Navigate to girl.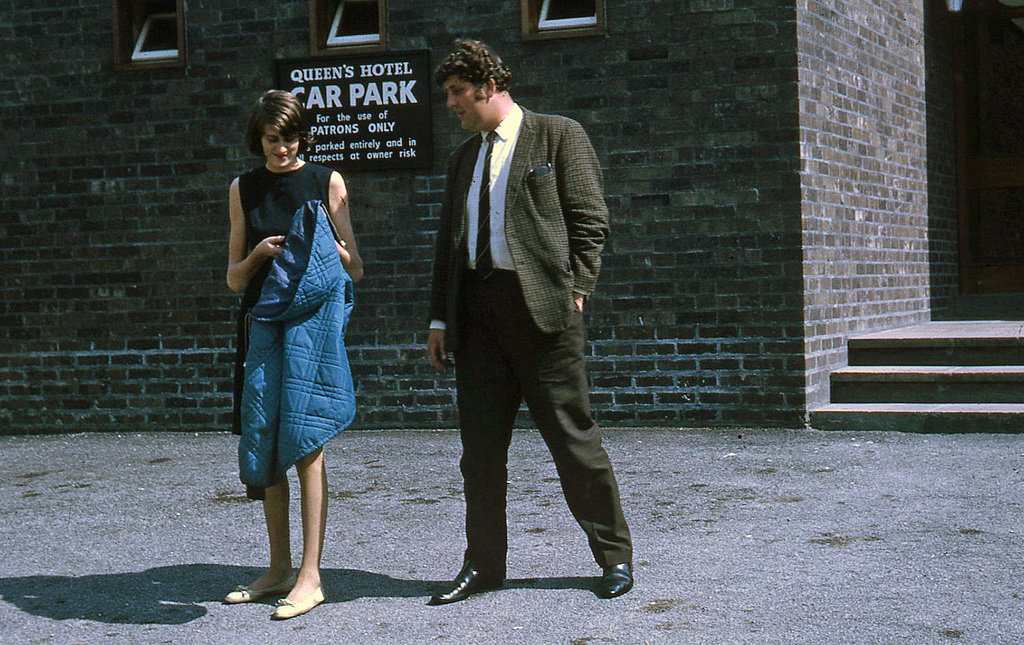
Navigation target: detection(221, 88, 365, 621).
